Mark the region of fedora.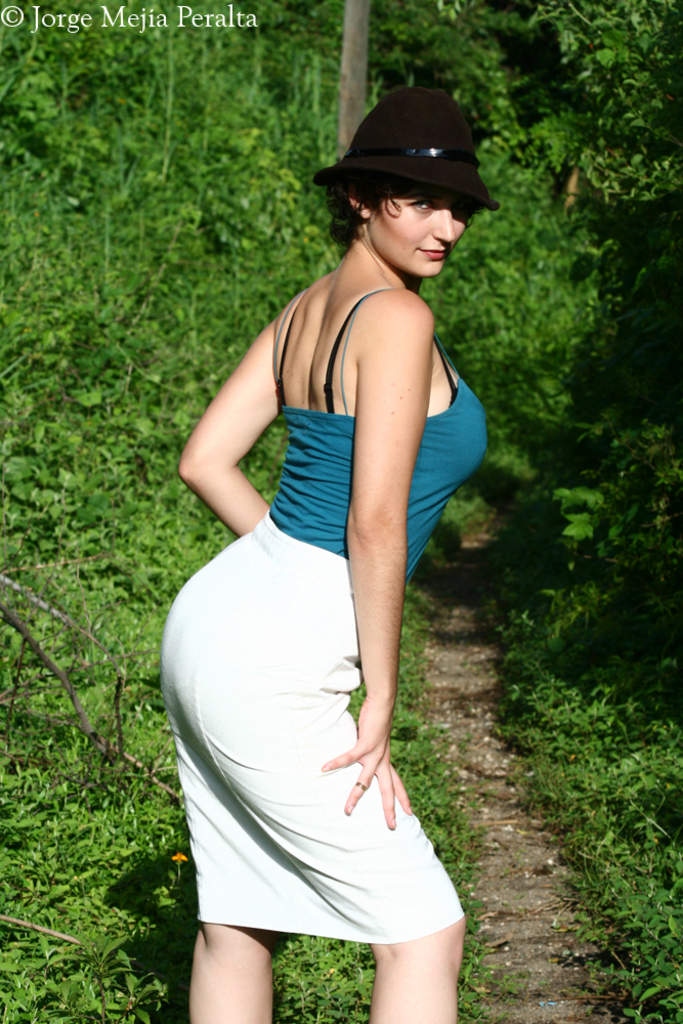
Region: (x1=318, y1=88, x2=503, y2=210).
